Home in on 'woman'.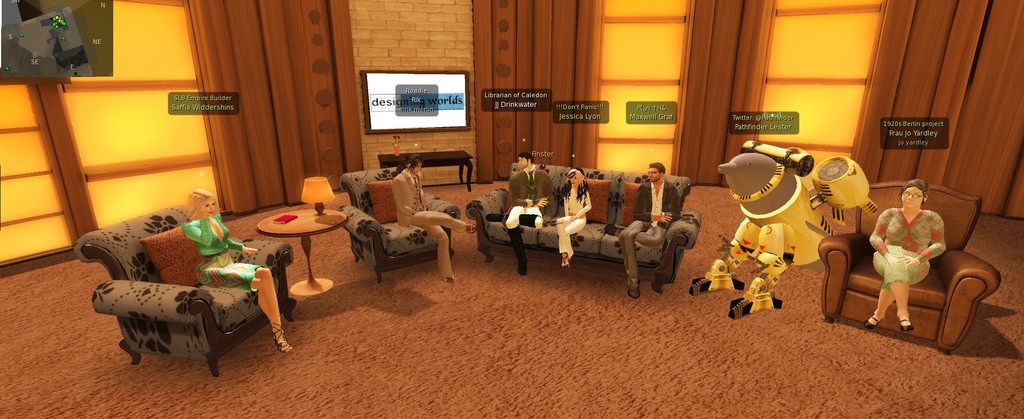
Homed in at 868 177 956 333.
